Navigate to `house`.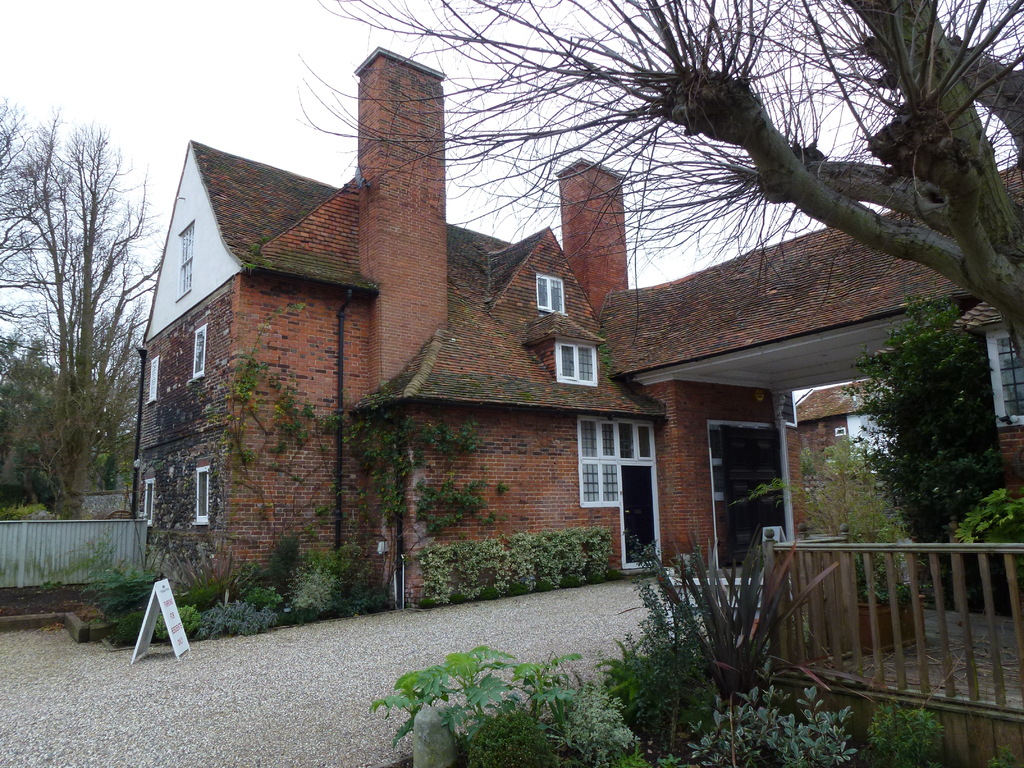
Navigation target: (140,43,1023,621).
